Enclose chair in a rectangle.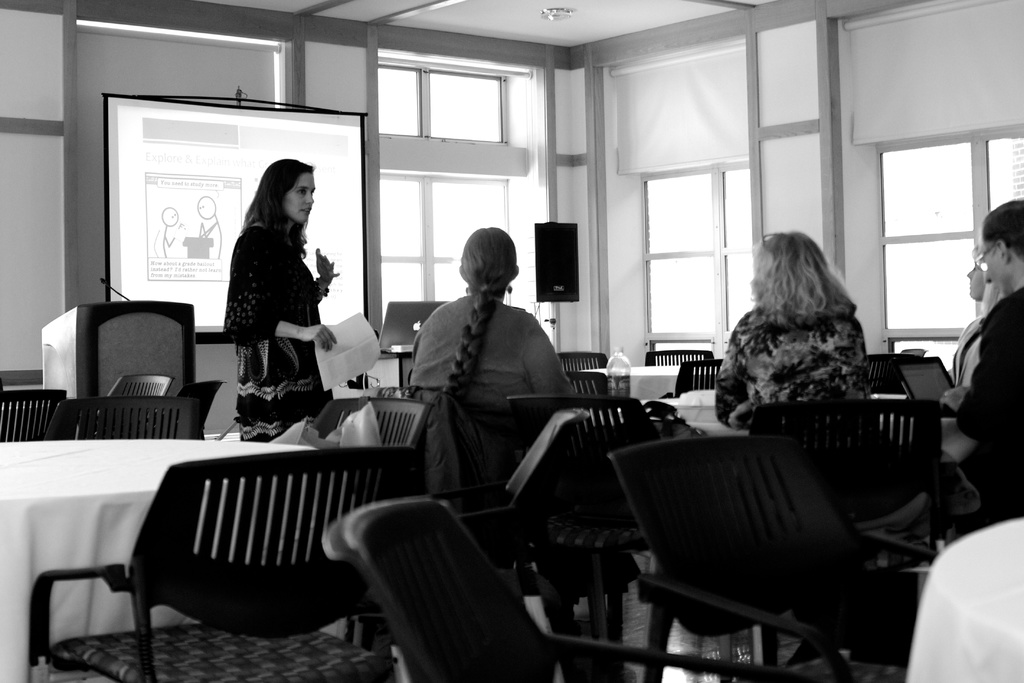
(321,497,808,682).
